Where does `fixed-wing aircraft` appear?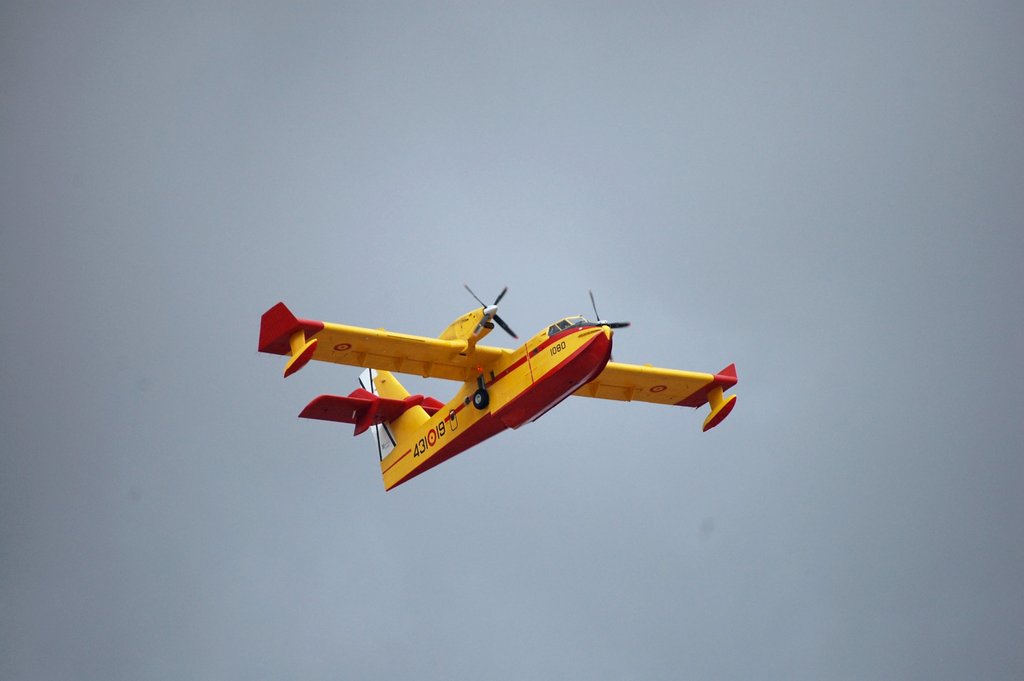
Appears at [x1=253, y1=279, x2=739, y2=493].
